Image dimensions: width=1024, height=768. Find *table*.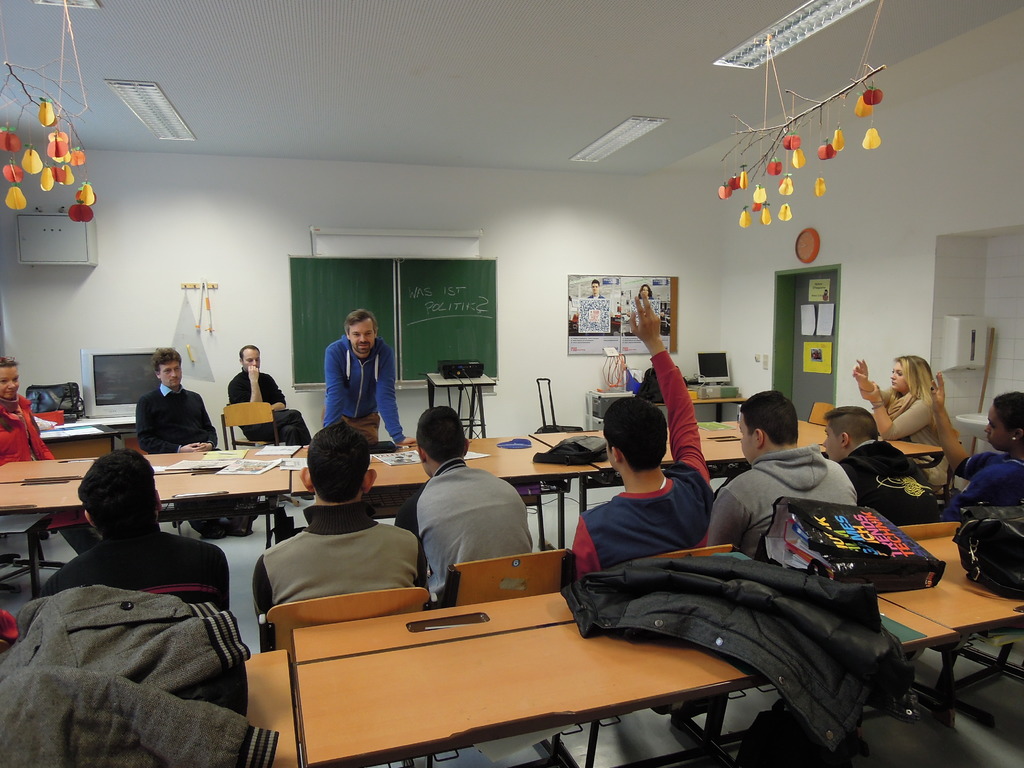
(x1=297, y1=589, x2=952, y2=767).
